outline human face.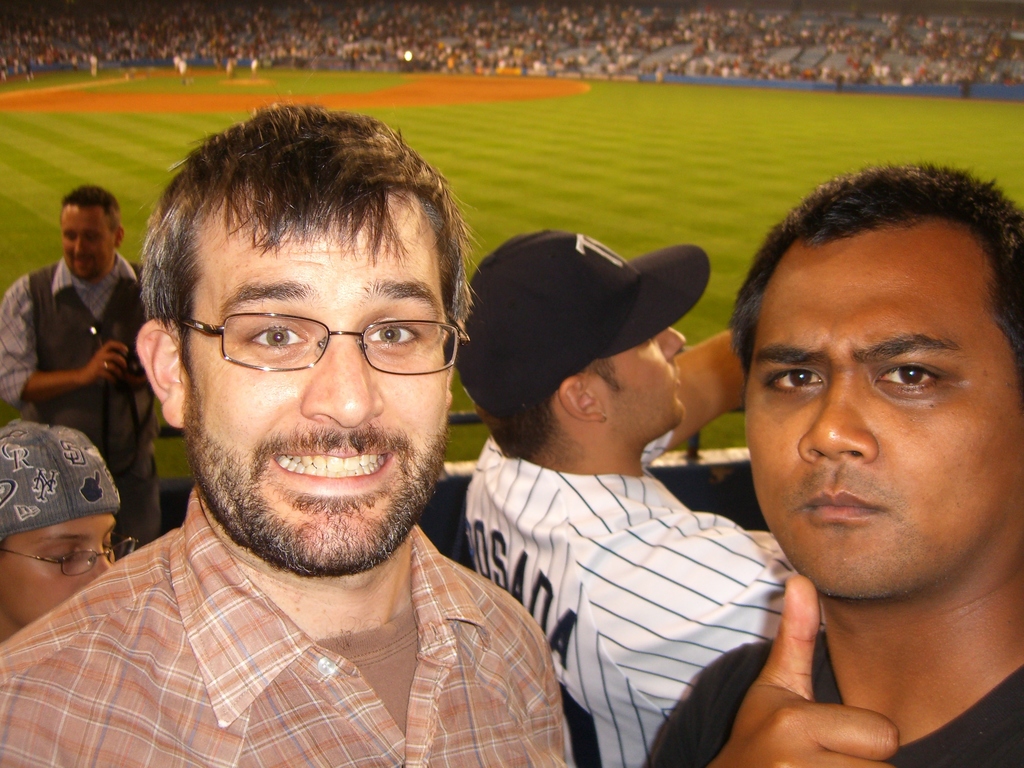
Outline: {"x1": 0, "y1": 513, "x2": 116, "y2": 627}.
